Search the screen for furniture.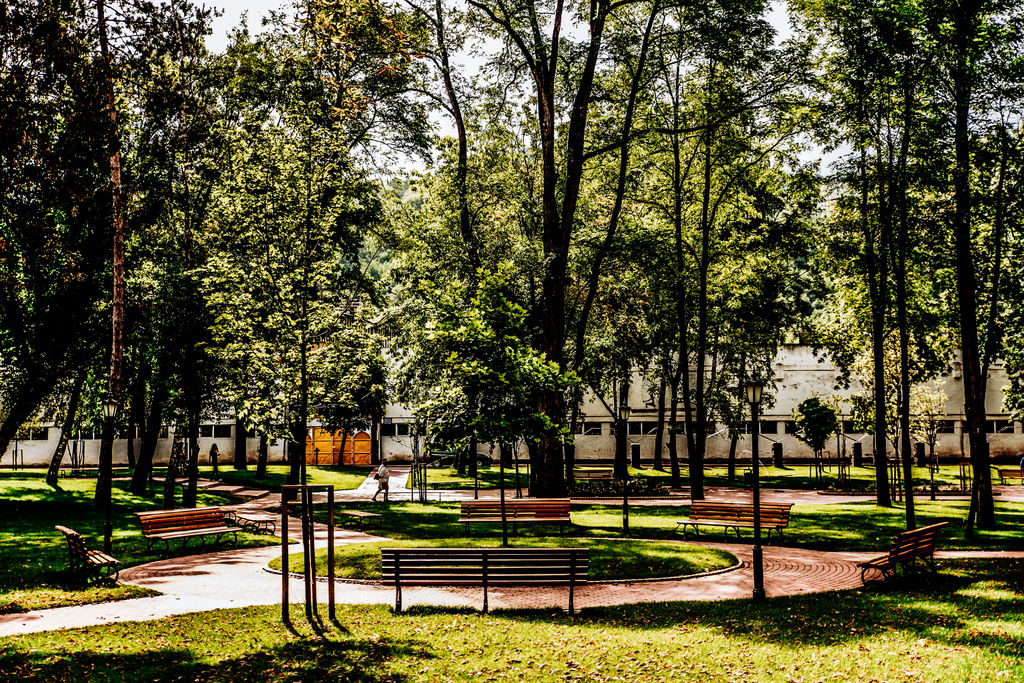
Found at bbox(221, 511, 237, 520).
